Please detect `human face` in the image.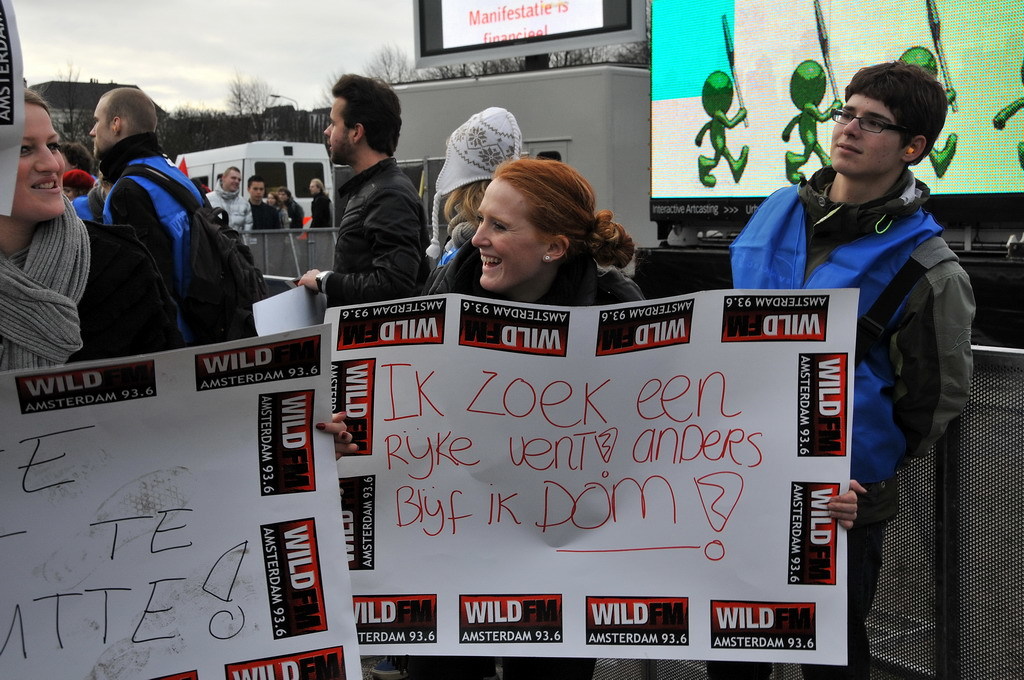
bbox(13, 107, 66, 218).
